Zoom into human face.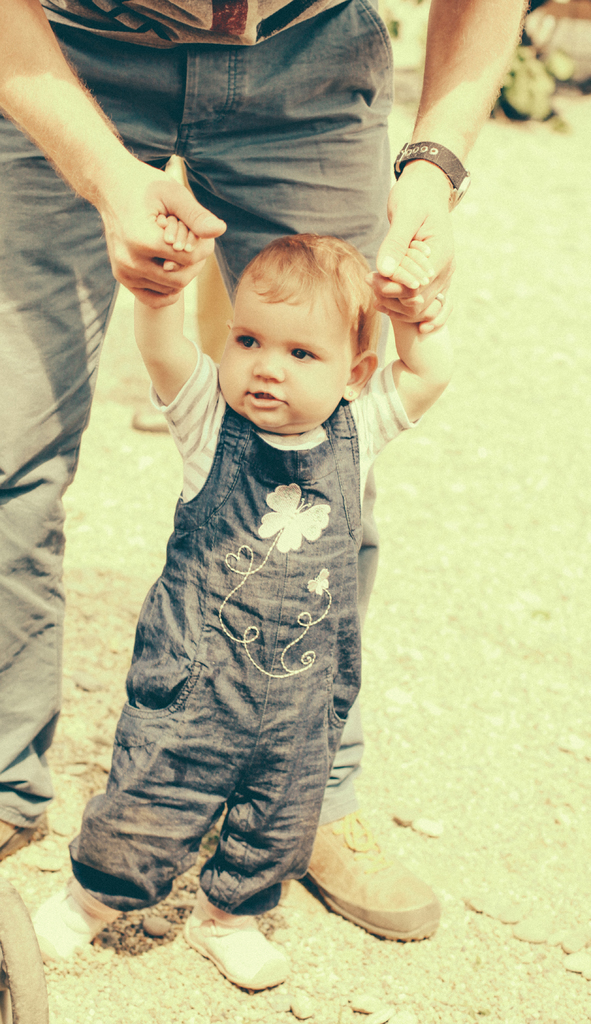
Zoom target: x1=215, y1=273, x2=354, y2=438.
